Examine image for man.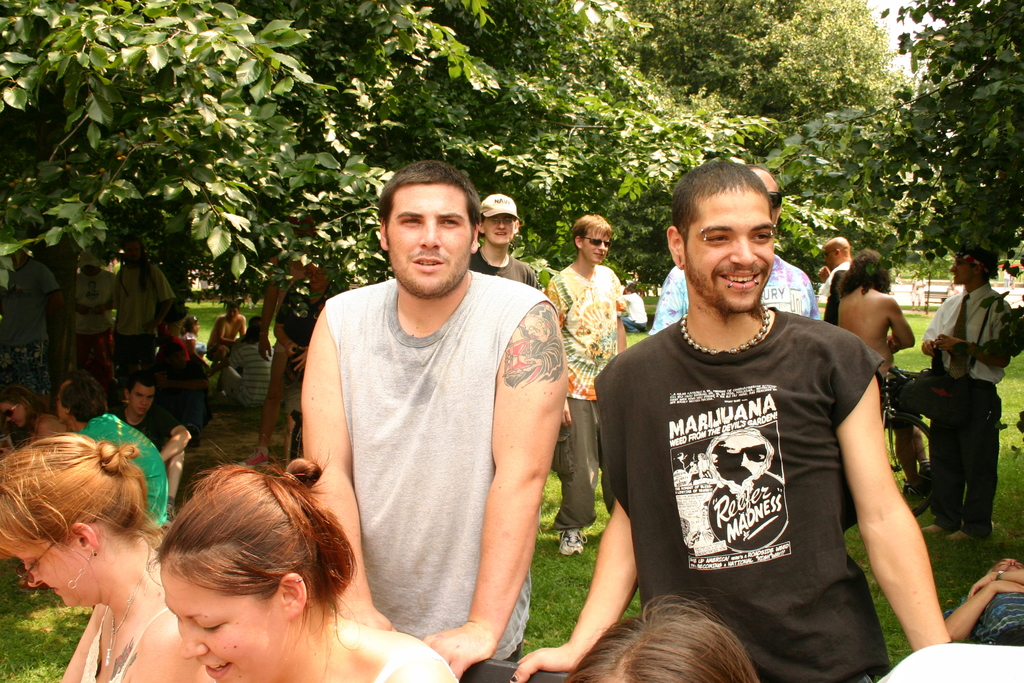
Examination result: <bbox>618, 284, 652, 333</bbox>.
